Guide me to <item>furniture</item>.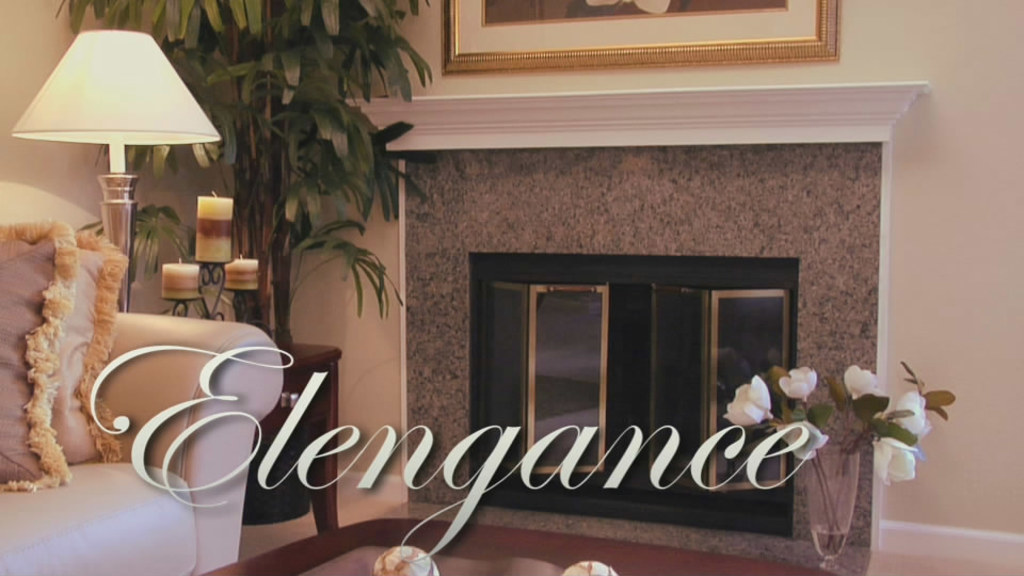
Guidance: 240:341:341:535.
